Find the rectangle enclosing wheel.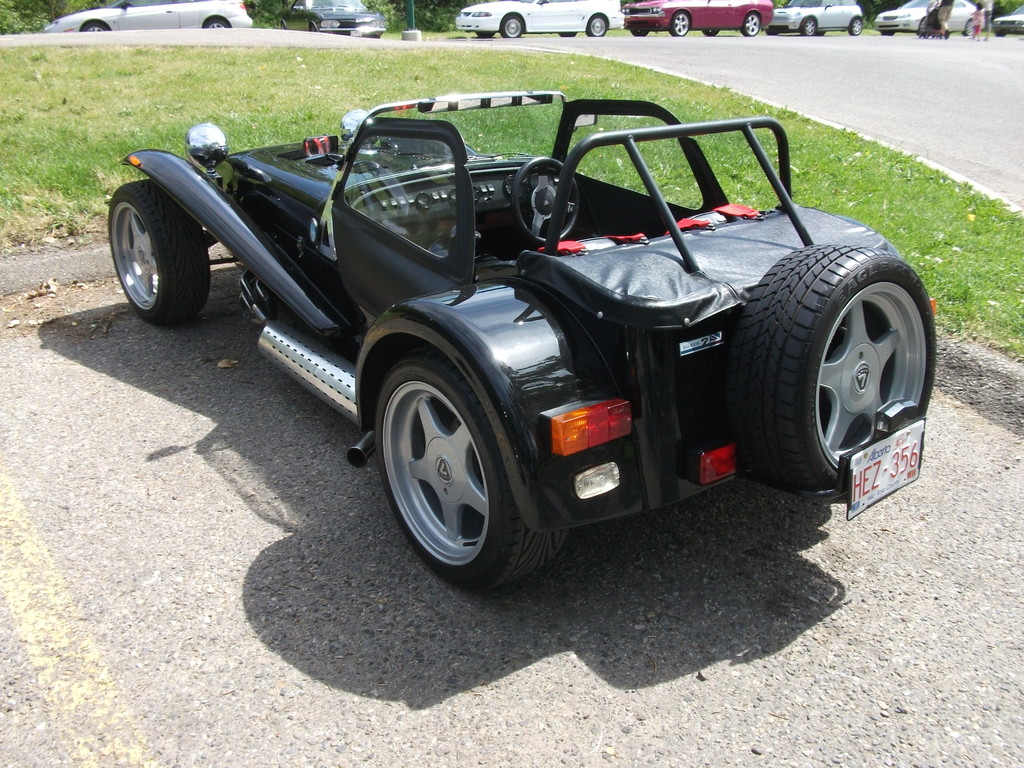
region(80, 19, 108, 32).
